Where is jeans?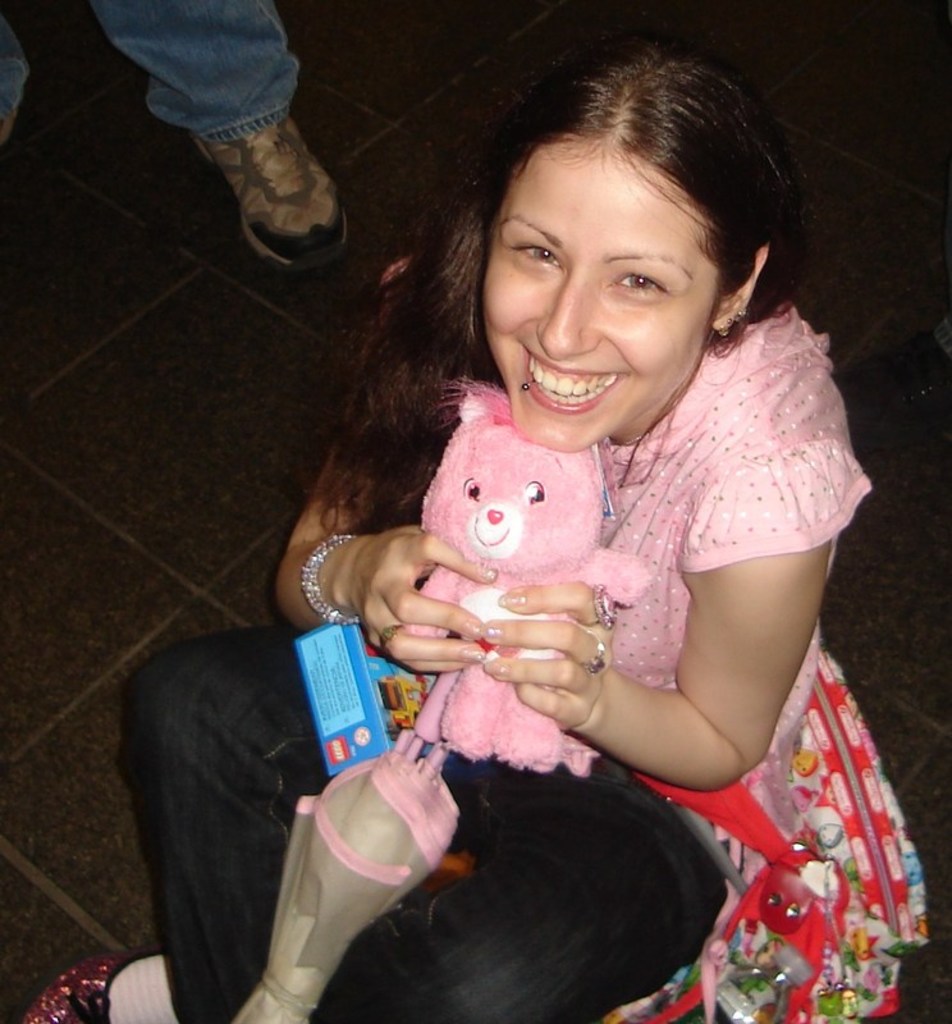
99:602:752:1021.
